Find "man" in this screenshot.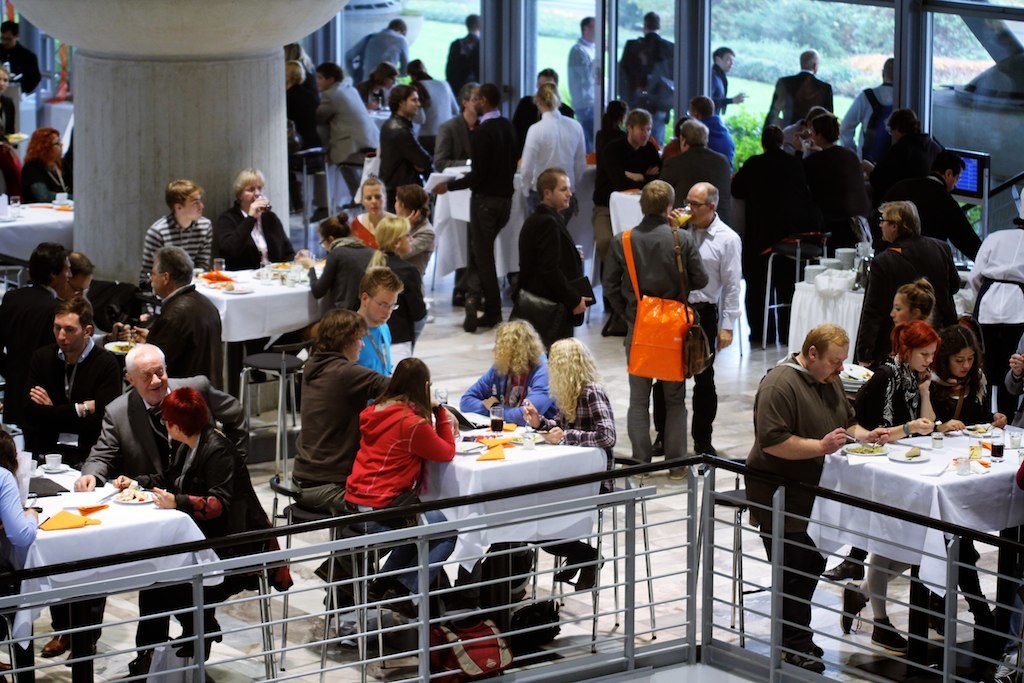
The bounding box for "man" is bbox=(849, 199, 970, 367).
